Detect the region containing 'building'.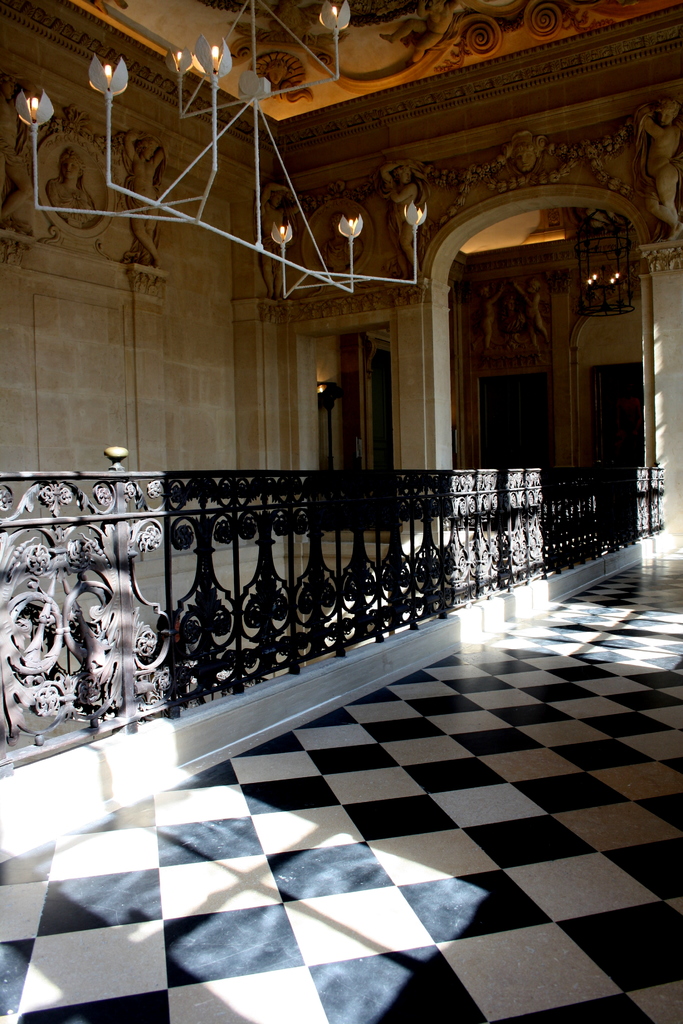
x1=0, y1=0, x2=670, y2=1023.
